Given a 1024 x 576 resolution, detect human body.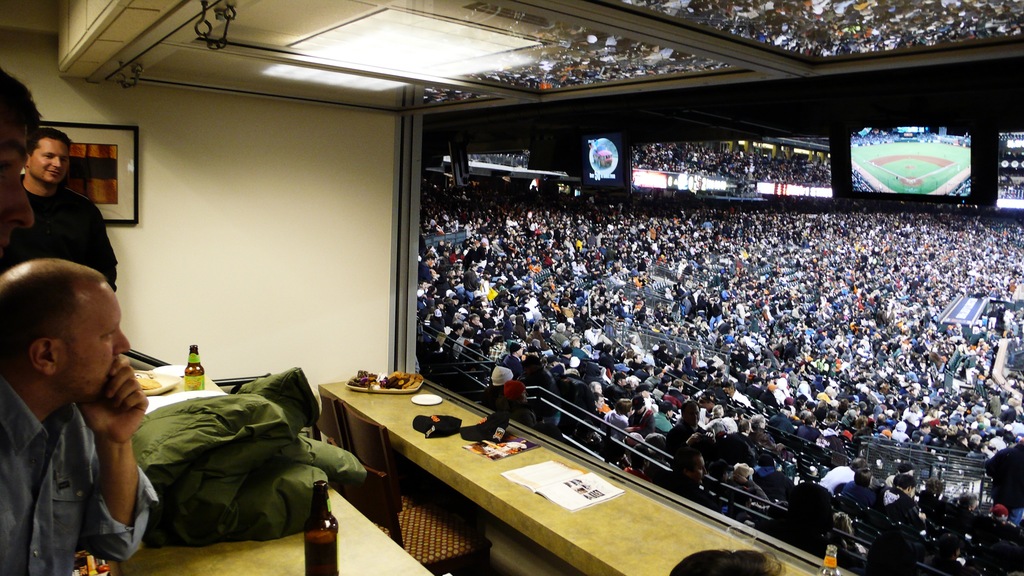
{"left": 630, "top": 222, "right": 635, "bottom": 239}.
